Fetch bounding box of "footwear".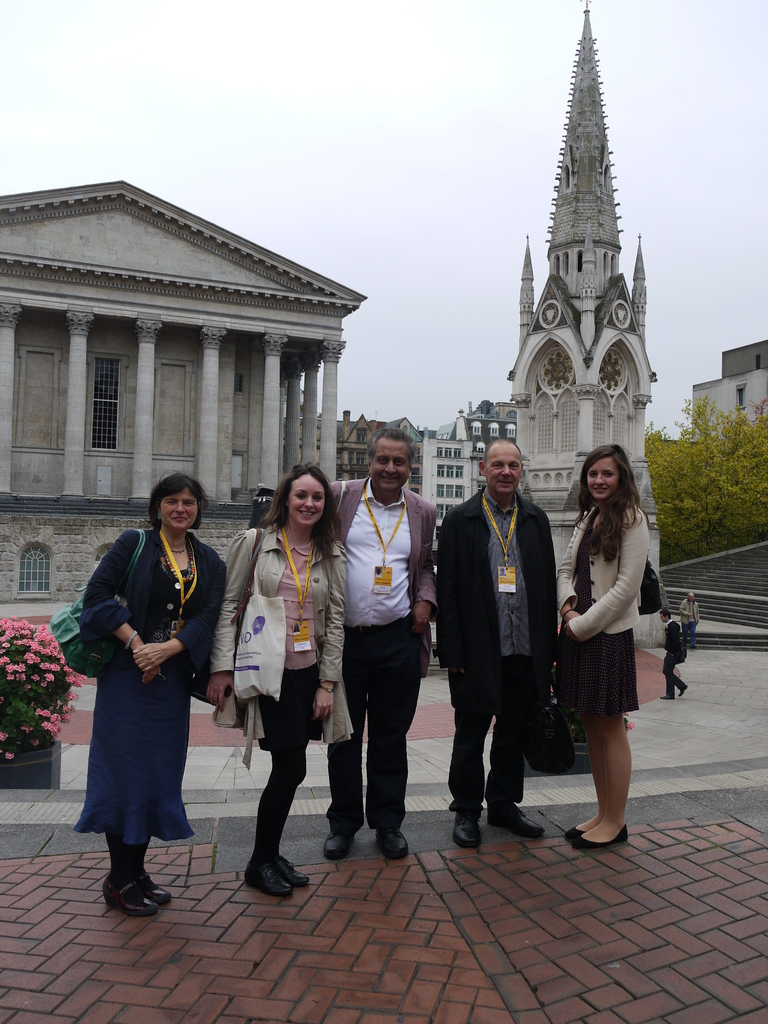
Bbox: select_region(451, 814, 486, 851).
